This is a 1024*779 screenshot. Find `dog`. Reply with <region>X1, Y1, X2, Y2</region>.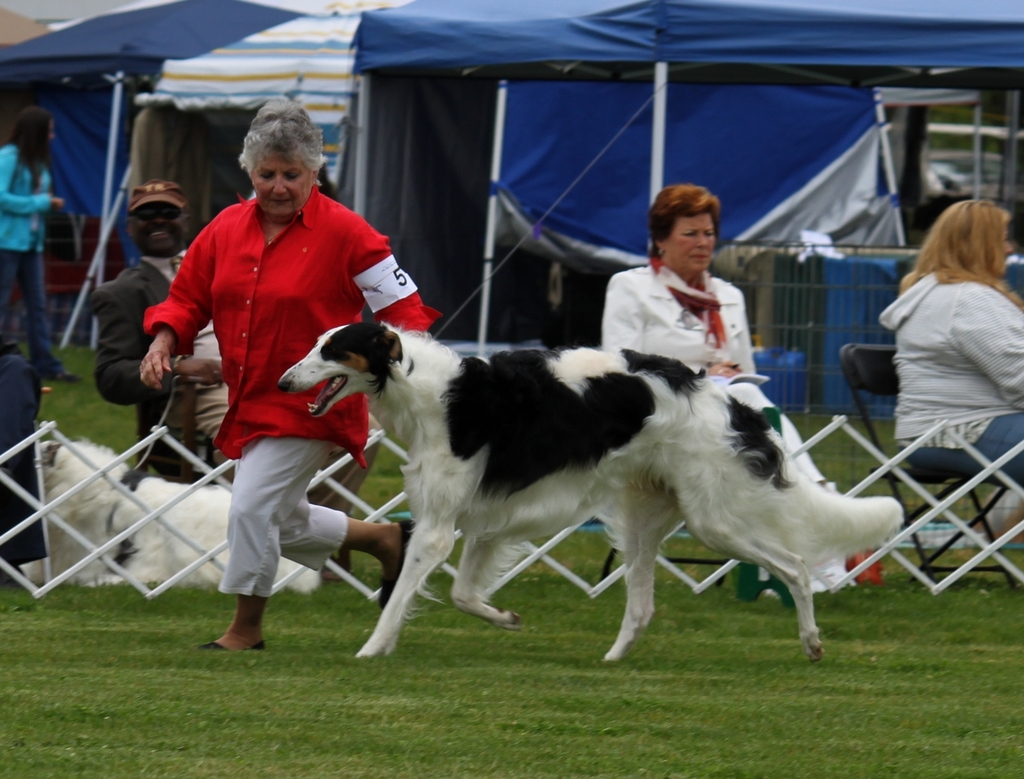
<region>278, 319, 903, 665</region>.
